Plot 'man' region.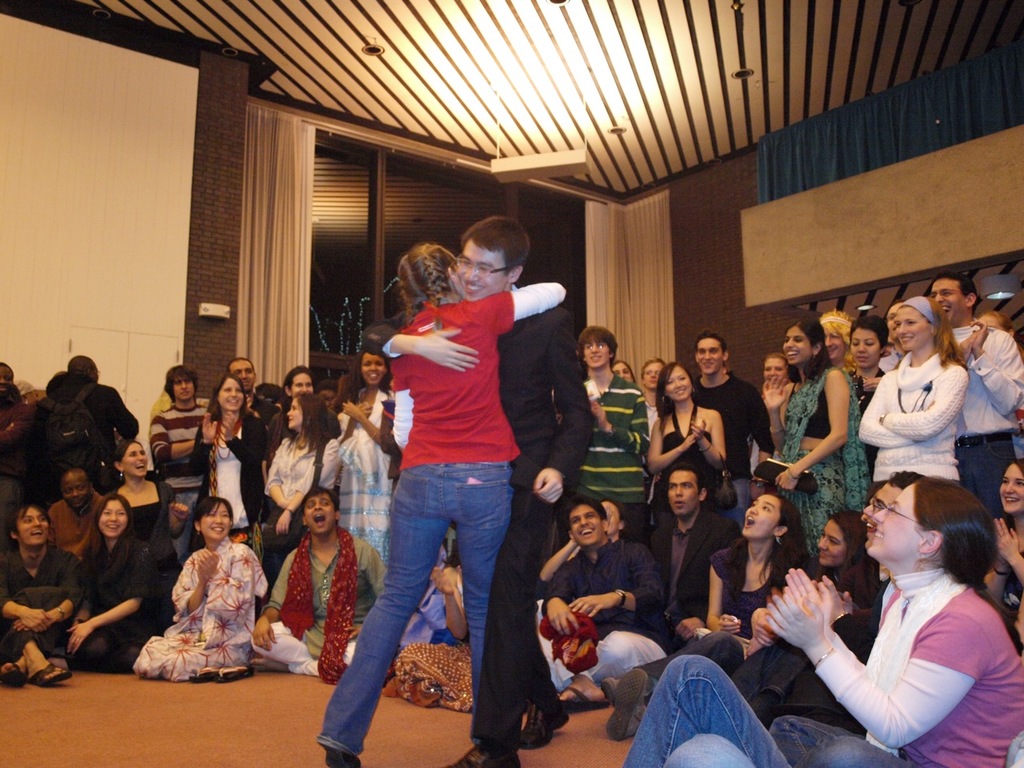
Plotted at <bbox>330, 227, 564, 738</bbox>.
